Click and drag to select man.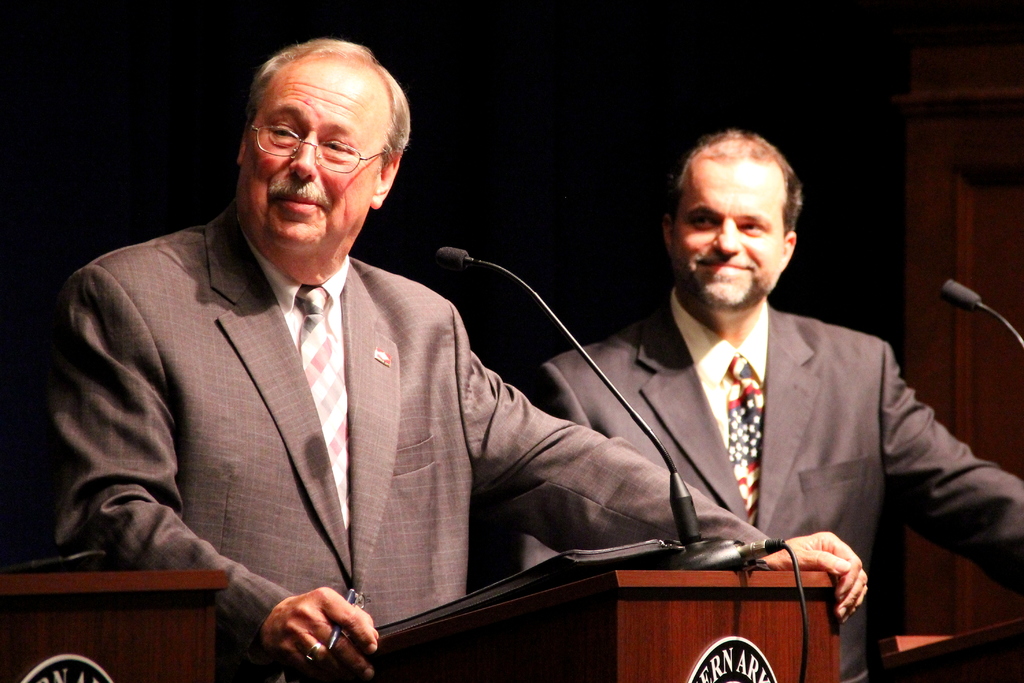
Selection: [510, 119, 1023, 682].
